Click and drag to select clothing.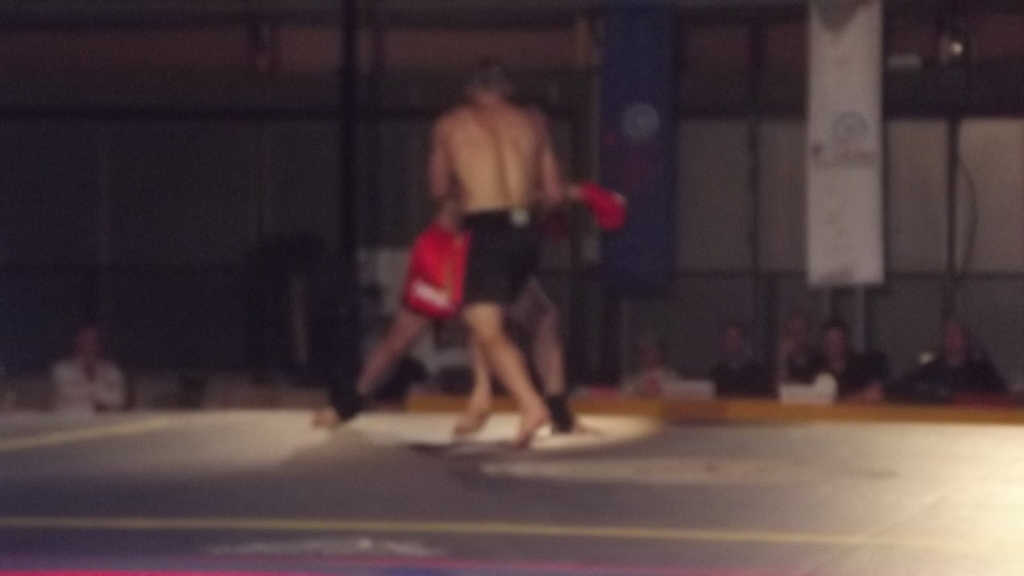
Selection: x1=398 y1=212 x2=468 y2=314.
